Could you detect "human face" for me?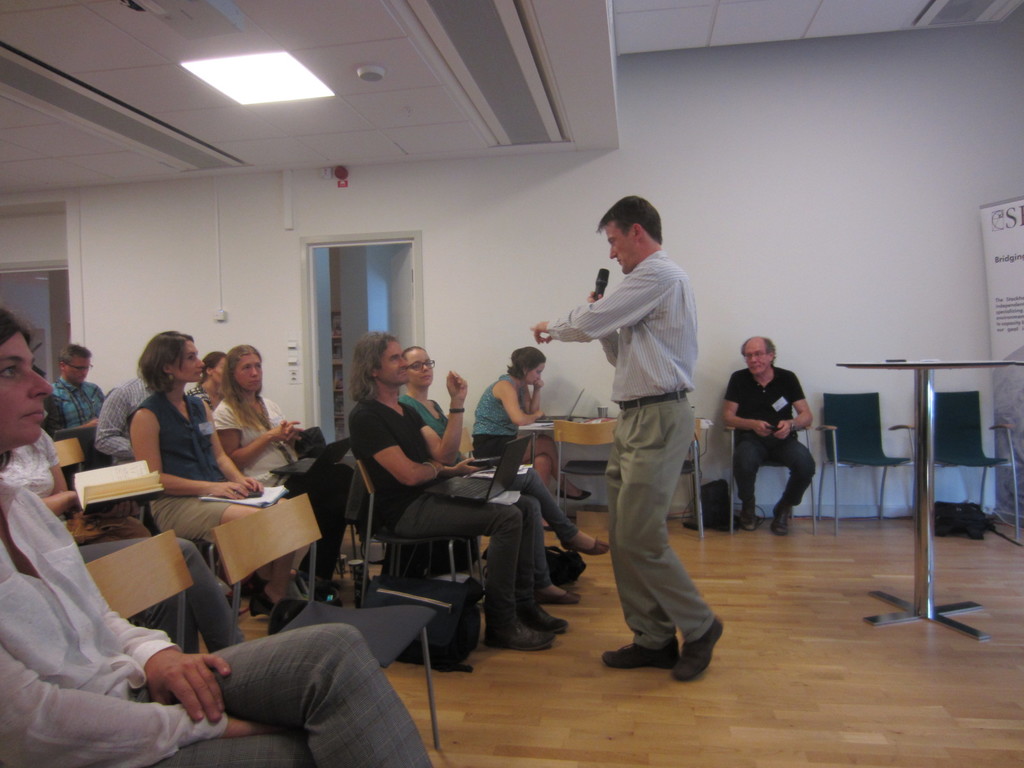
Detection result: <box>604,220,634,274</box>.
